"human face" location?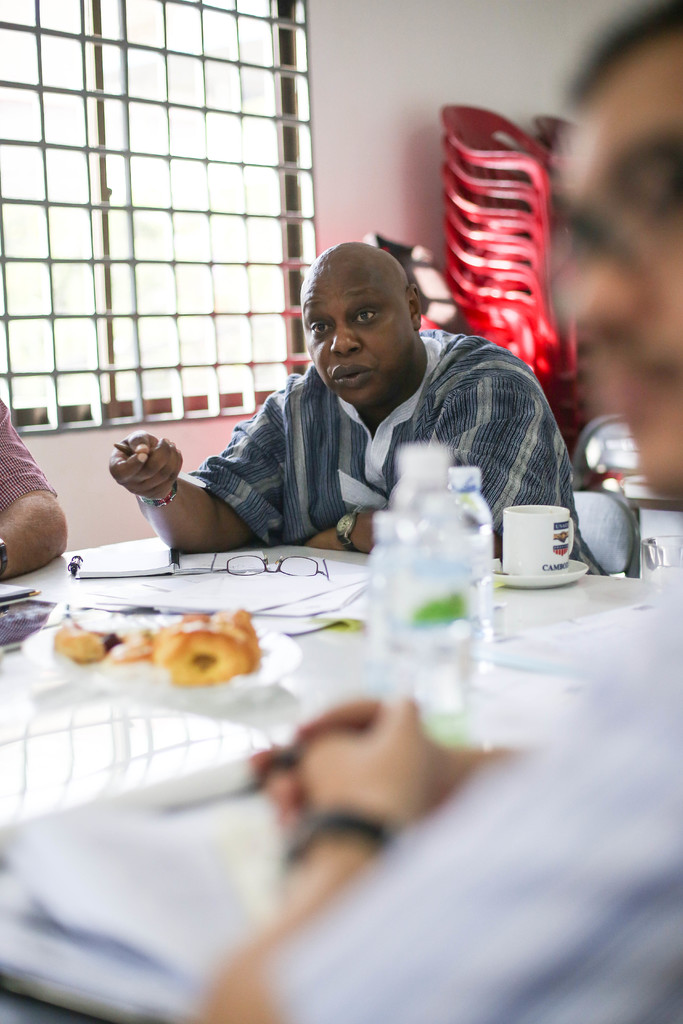
548 49 682 494
